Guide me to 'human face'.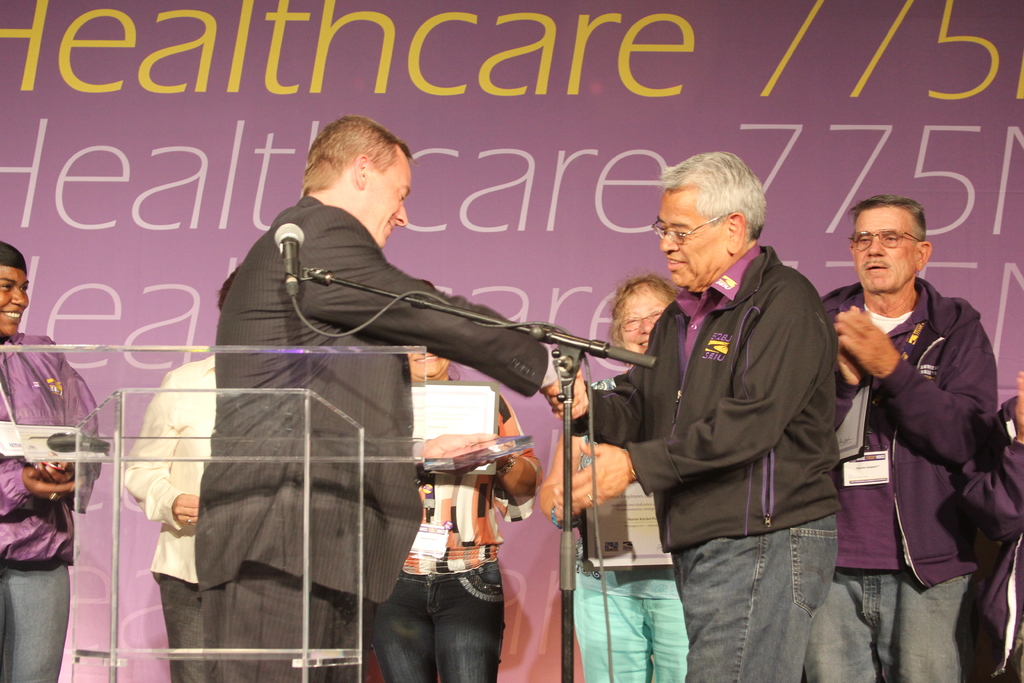
Guidance: (854,210,918,293).
